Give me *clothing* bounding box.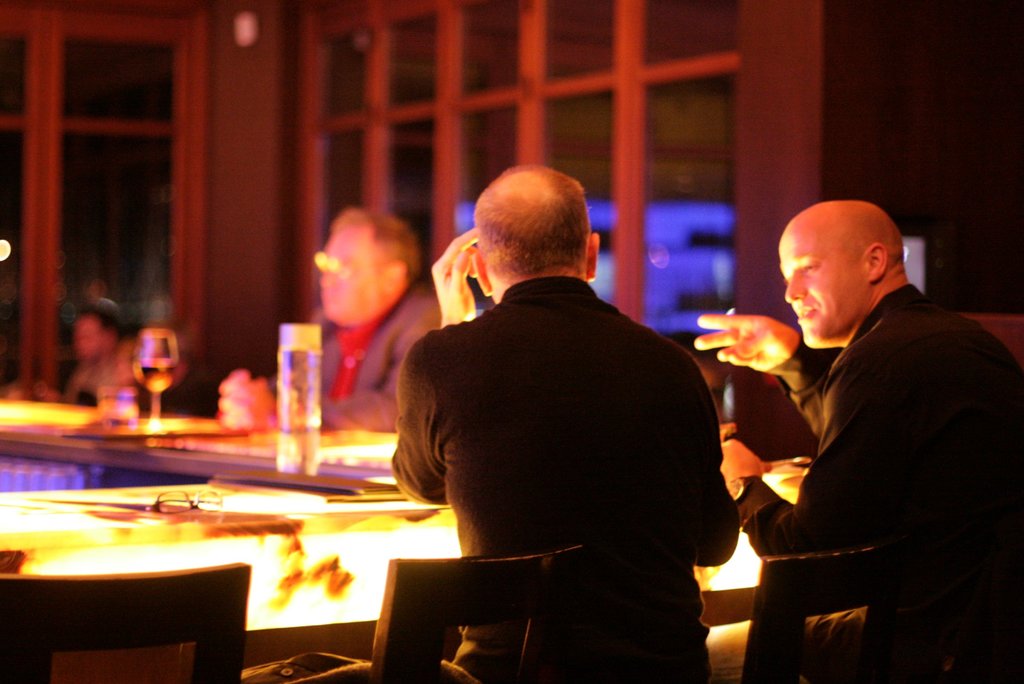
detection(382, 220, 743, 651).
